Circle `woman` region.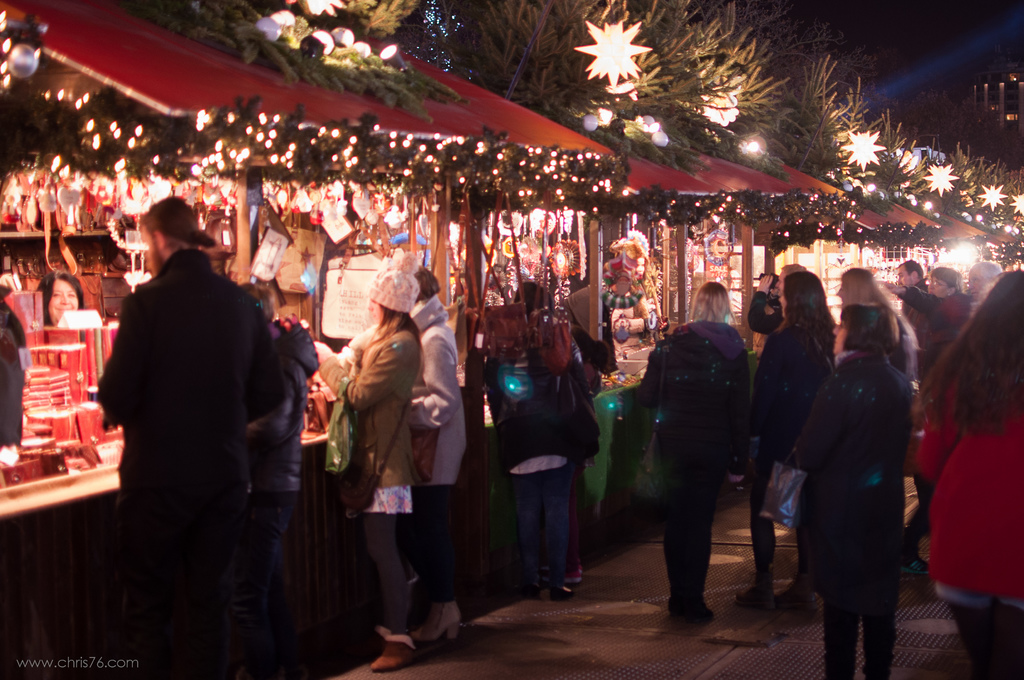
Region: 637 267 770 634.
